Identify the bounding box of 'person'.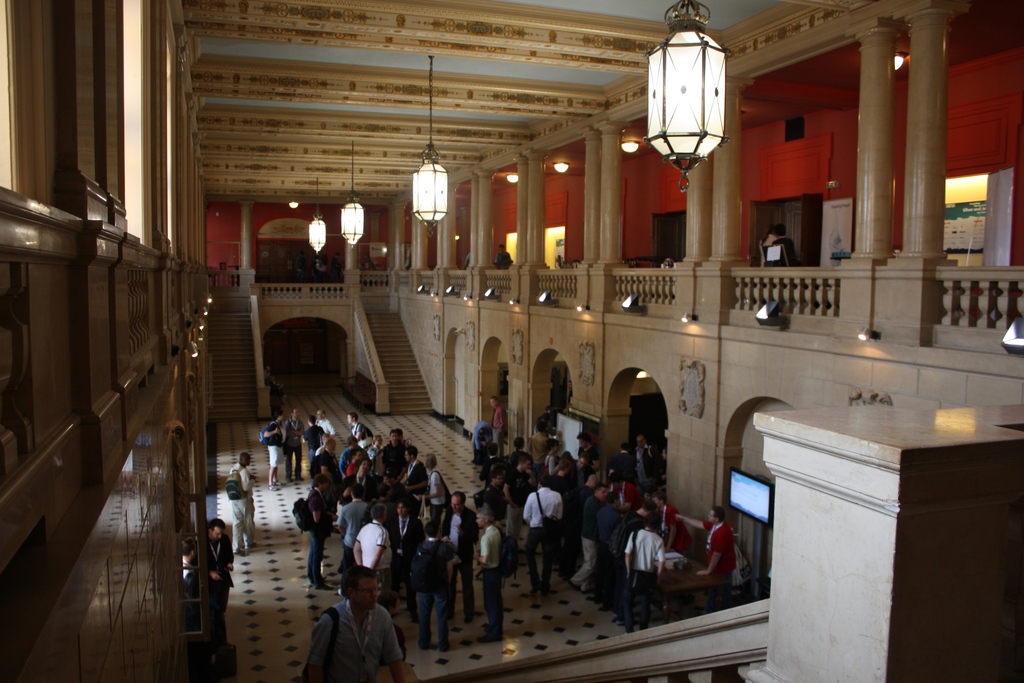
[left=766, top=229, right=796, bottom=270].
